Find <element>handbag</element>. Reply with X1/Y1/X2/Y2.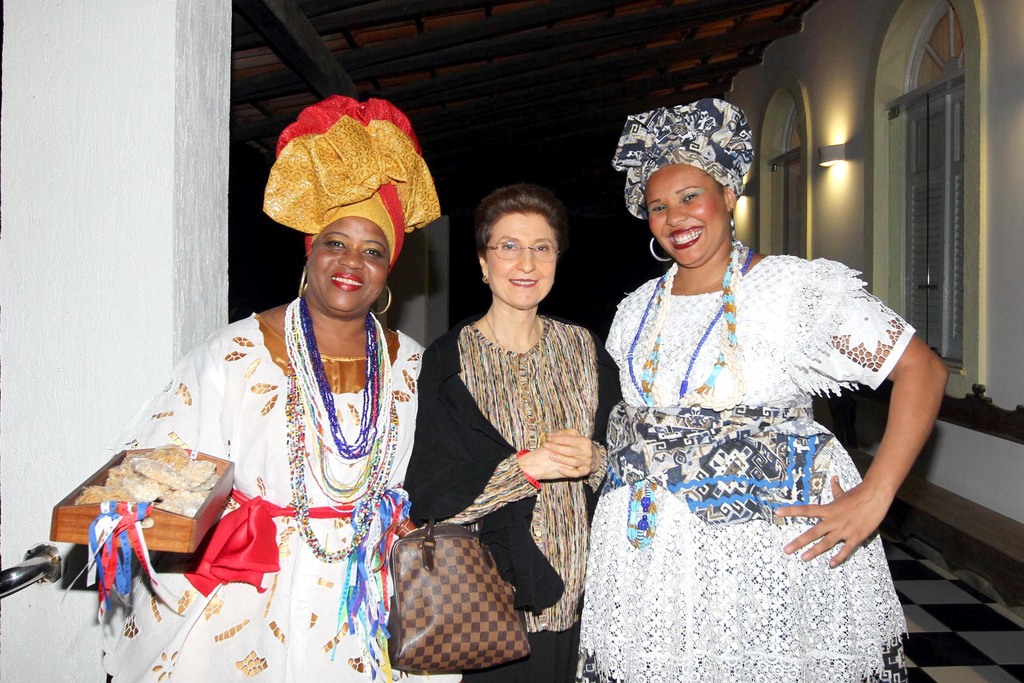
390/504/535/682.
